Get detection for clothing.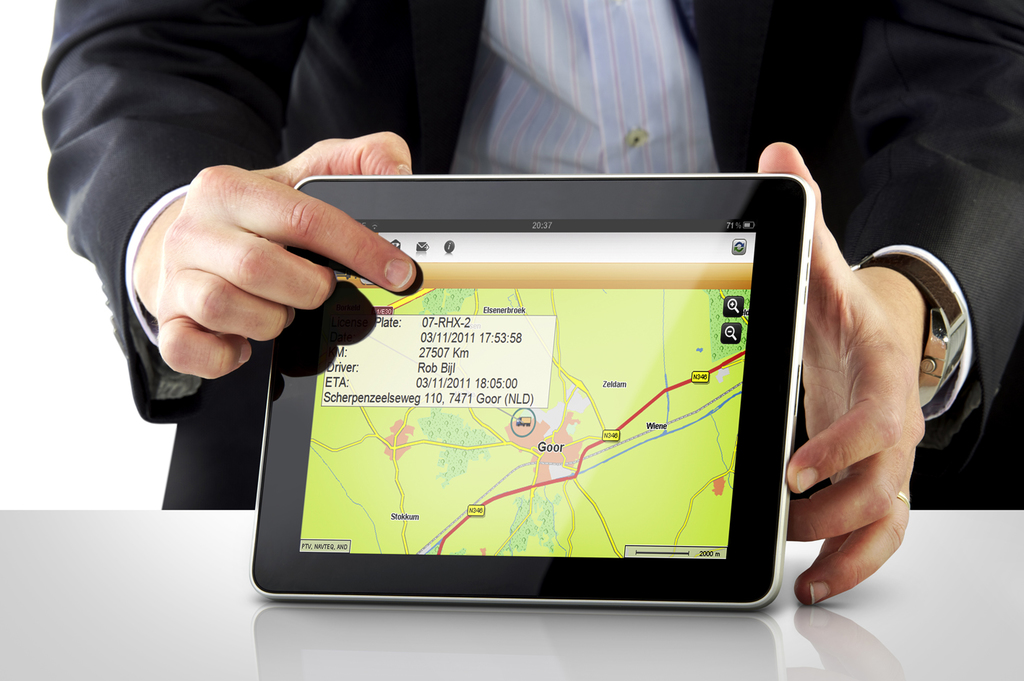
Detection: box(43, 0, 1023, 477).
